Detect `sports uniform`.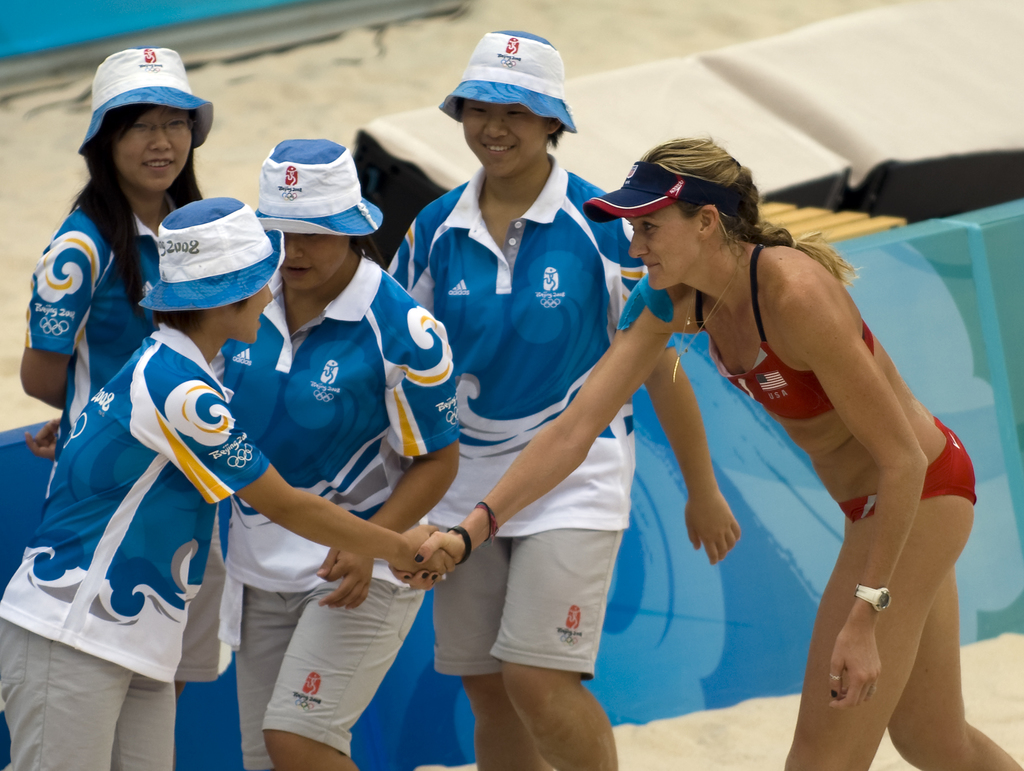
Detected at <bbox>844, 403, 982, 515</bbox>.
